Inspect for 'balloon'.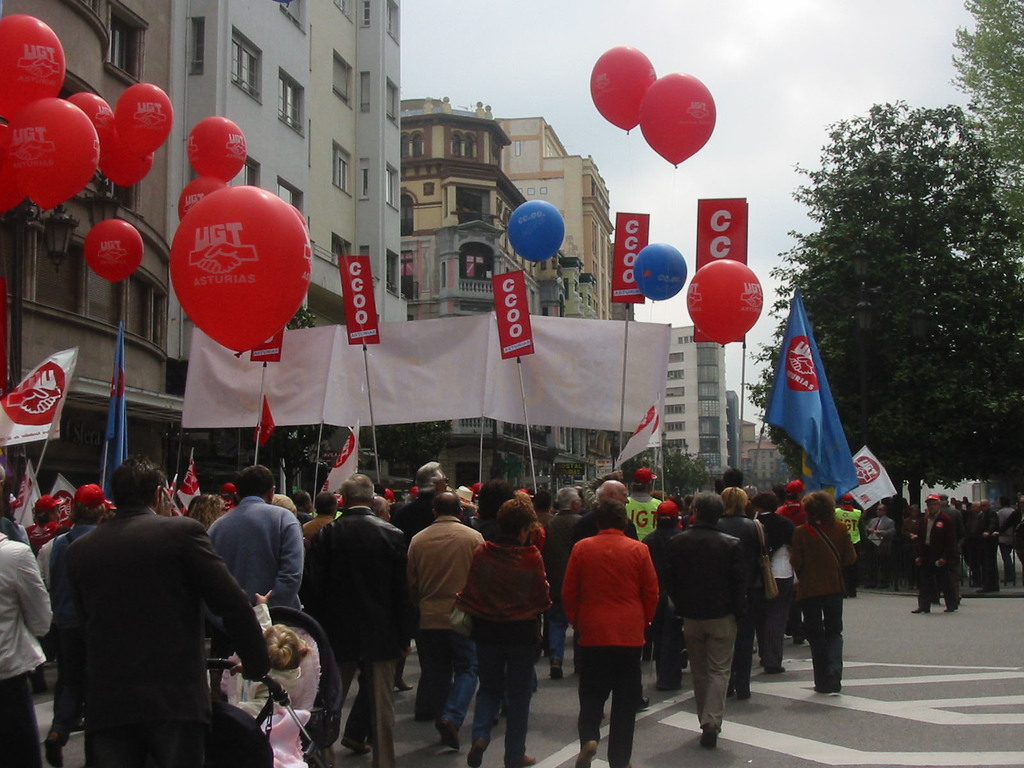
Inspection: detection(633, 243, 684, 303).
